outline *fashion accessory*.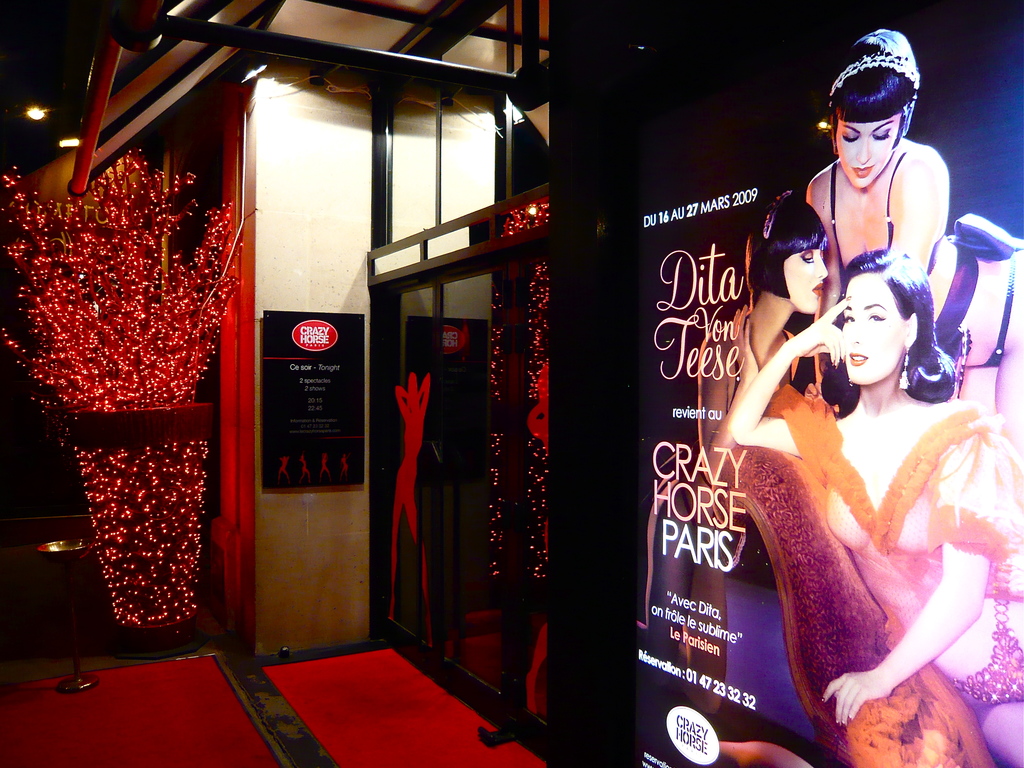
Outline: <bbox>895, 351, 909, 391</bbox>.
